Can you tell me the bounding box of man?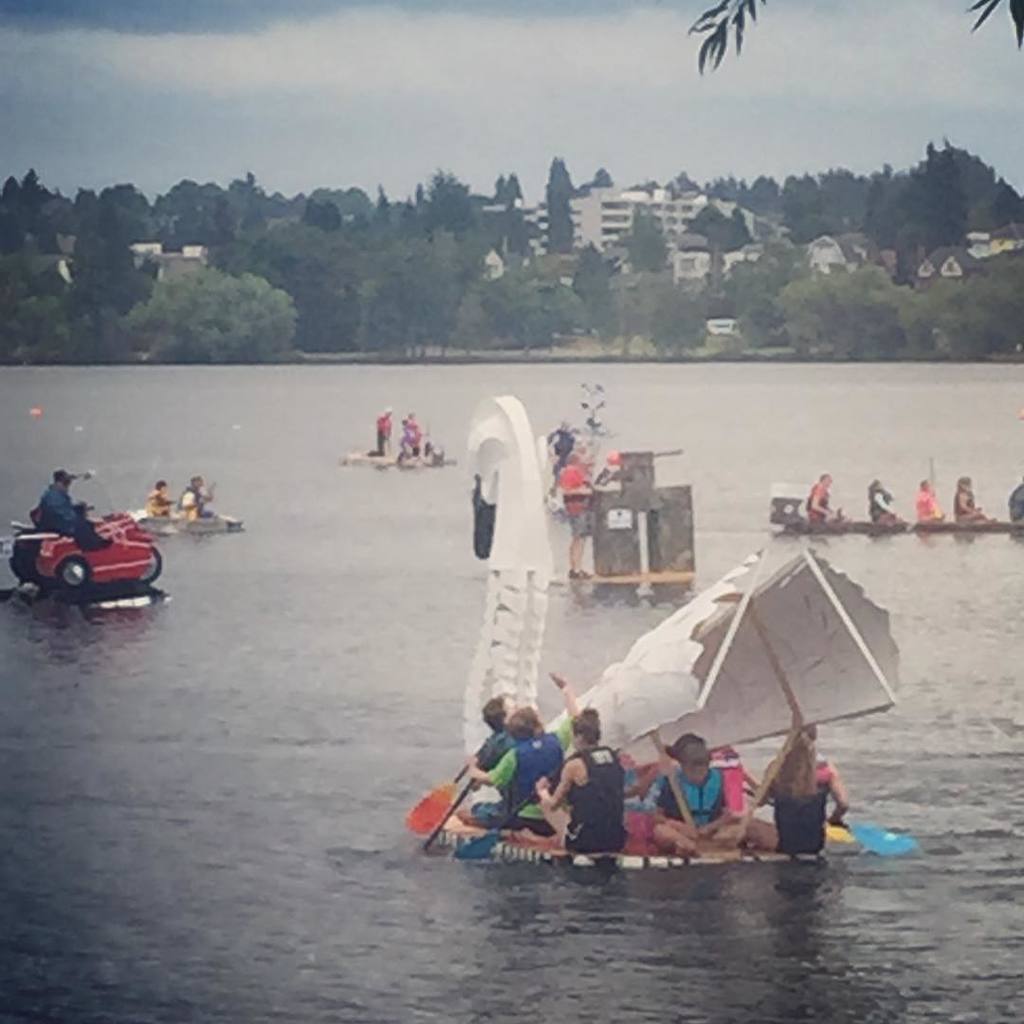
30, 467, 110, 553.
